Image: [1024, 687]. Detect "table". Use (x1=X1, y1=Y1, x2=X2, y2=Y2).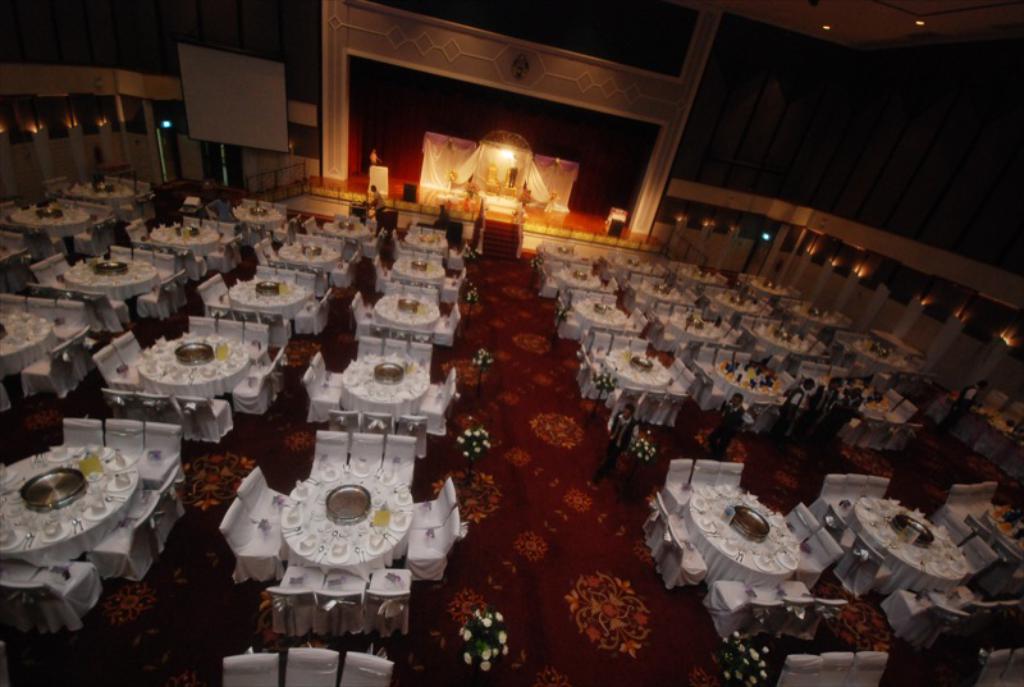
(x1=140, y1=338, x2=257, y2=400).
